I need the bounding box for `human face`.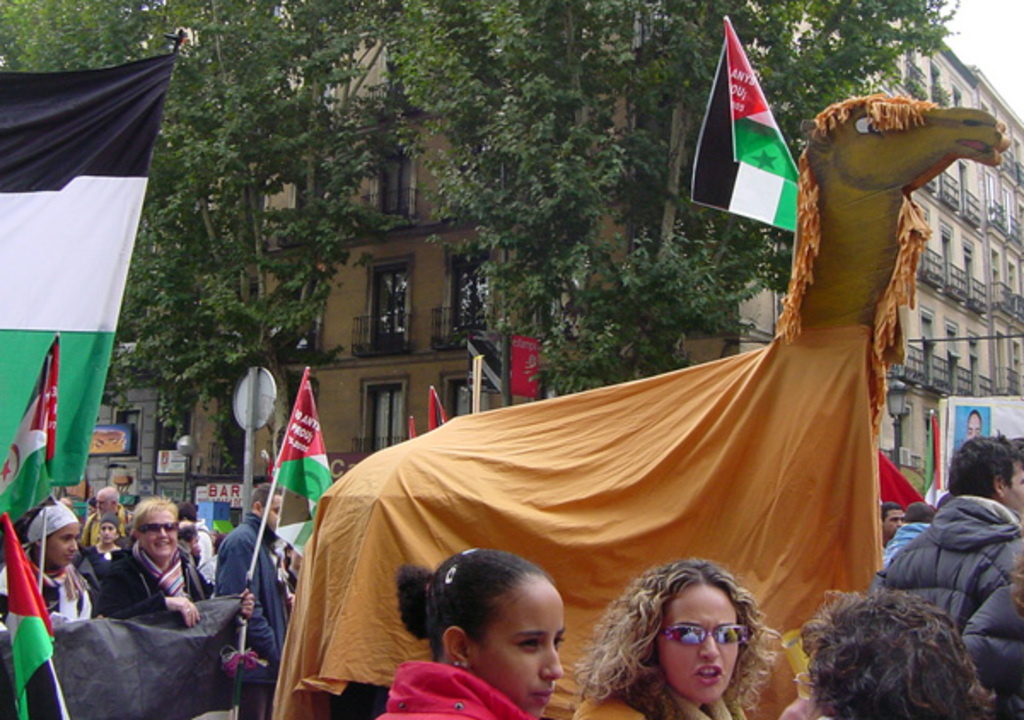
Here it is: detection(966, 413, 980, 438).
